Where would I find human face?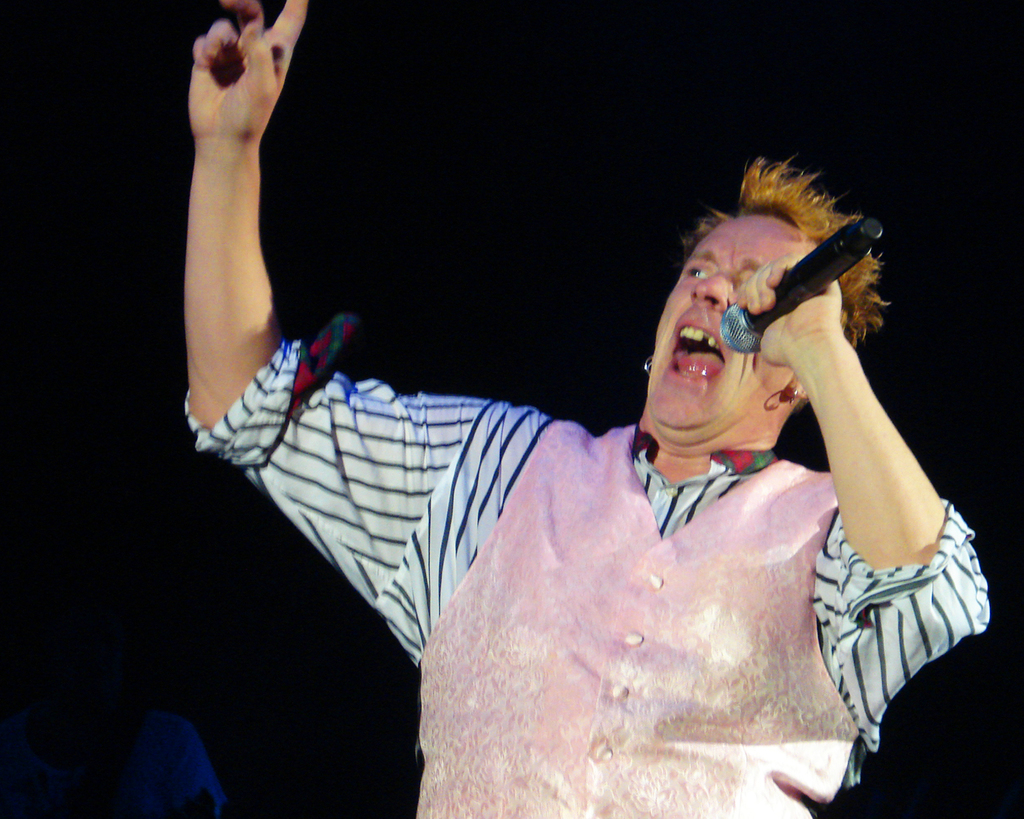
At Rect(647, 217, 816, 427).
